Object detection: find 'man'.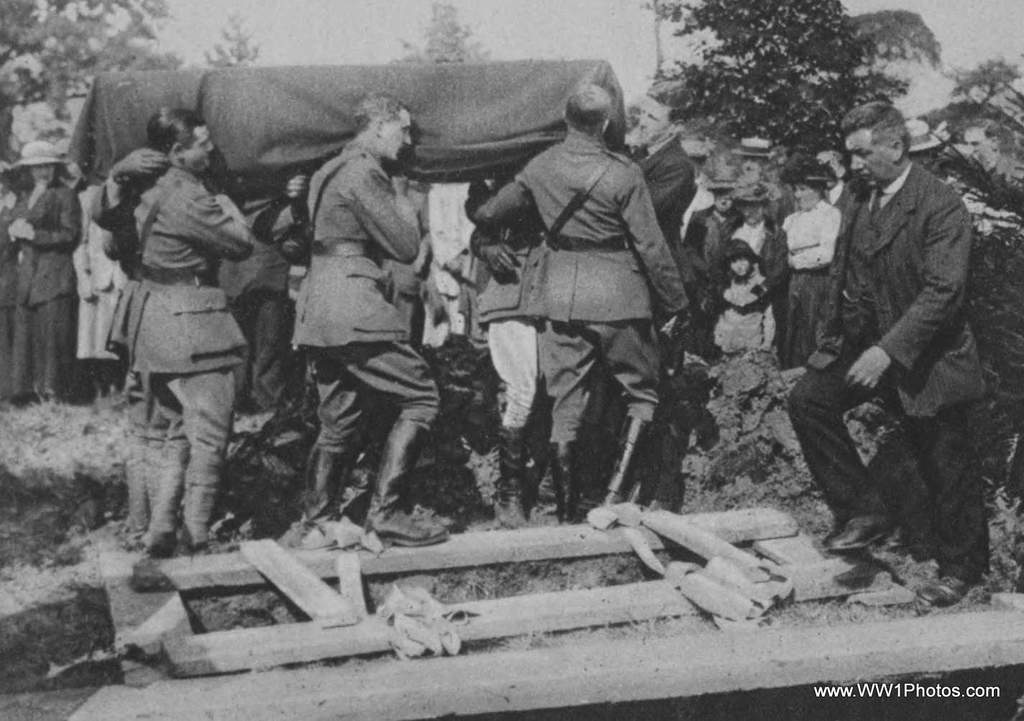
x1=464 y1=245 x2=549 y2=531.
